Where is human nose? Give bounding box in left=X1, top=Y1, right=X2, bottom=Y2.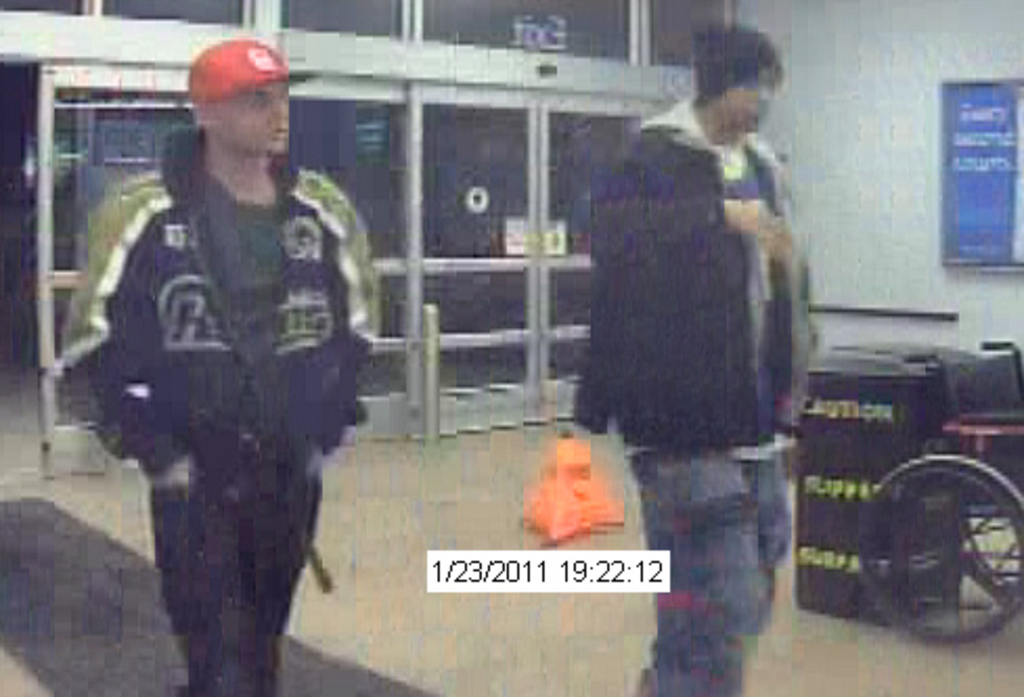
left=762, top=84, right=771, bottom=107.
